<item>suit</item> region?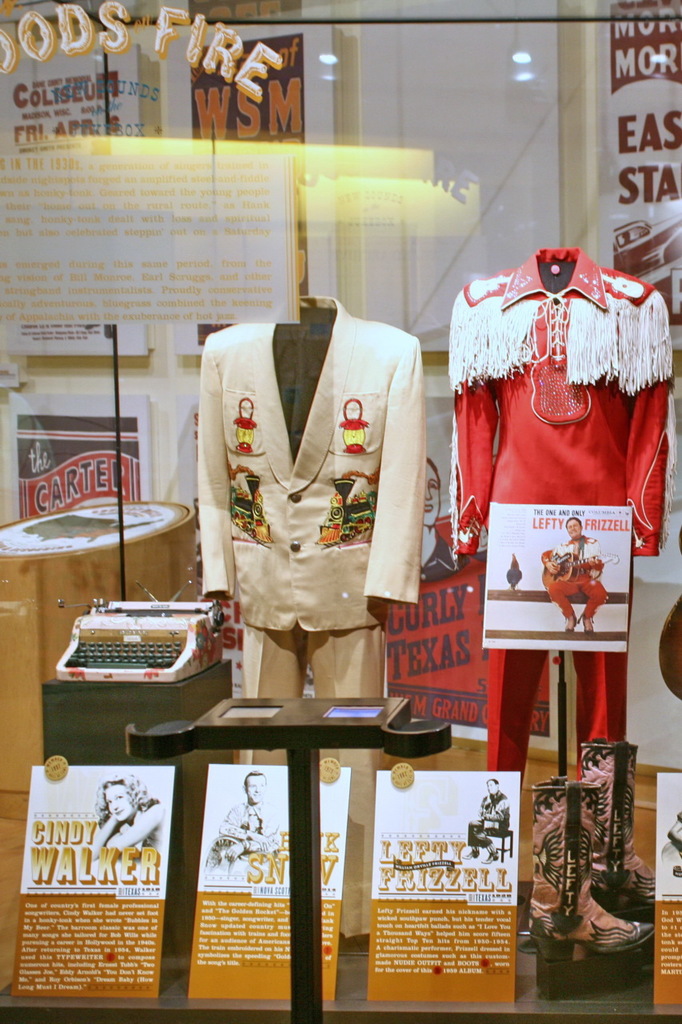
locate(190, 295, 434, 717)
